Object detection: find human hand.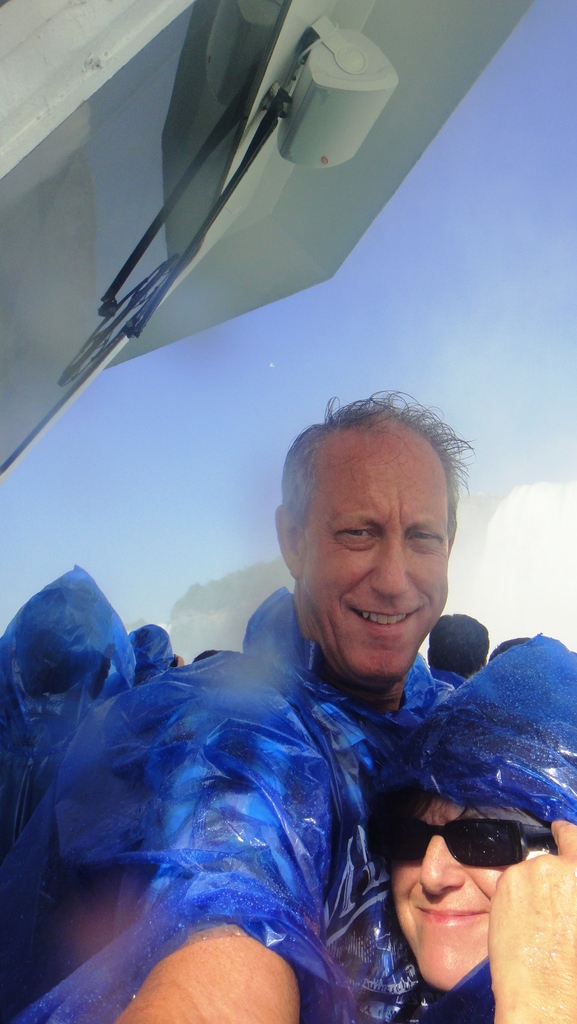
<bbox>484, 831, 576, 1023</bbox>.
